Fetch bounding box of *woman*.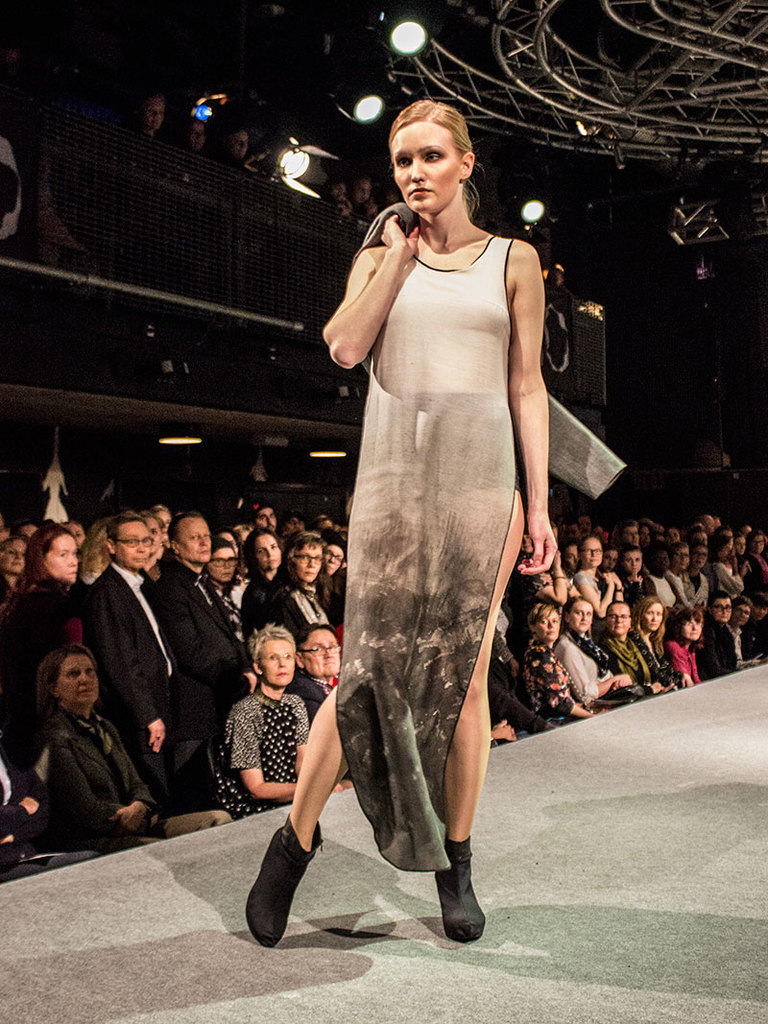
Bbox: [x1=0, y1=522, x2=95, y2=773].
